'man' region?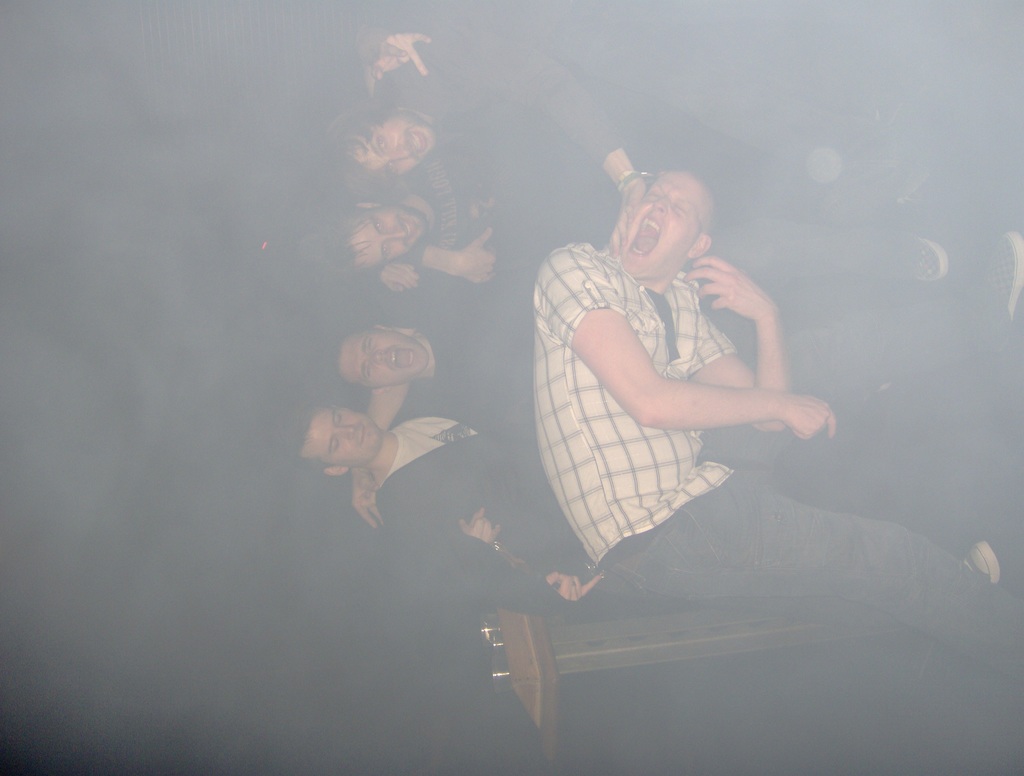
331:37:947:303
